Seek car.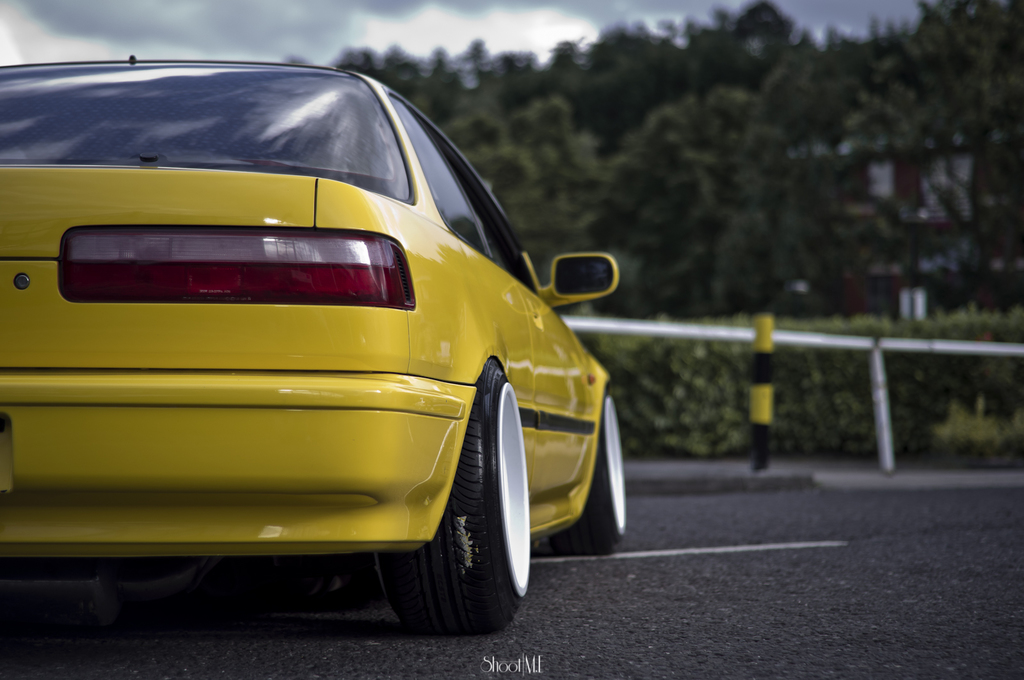
[left=0, top=57, right=627, bottom=659].
